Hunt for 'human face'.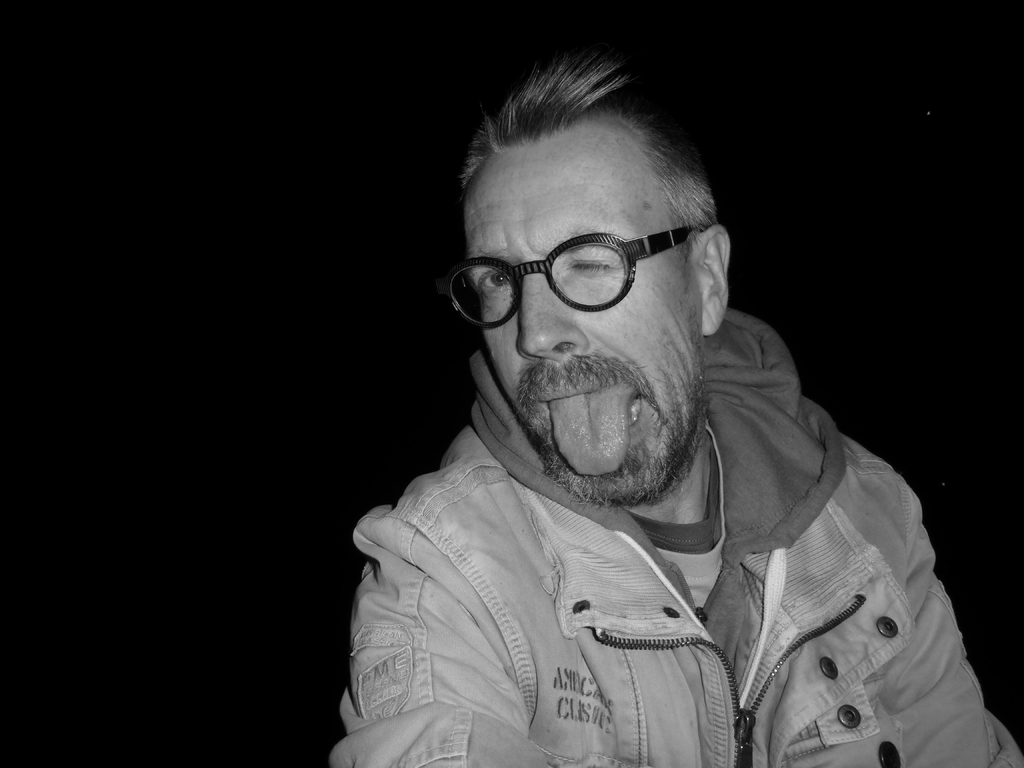
Hunted down at bbox=[461, 142, 701, 497].
